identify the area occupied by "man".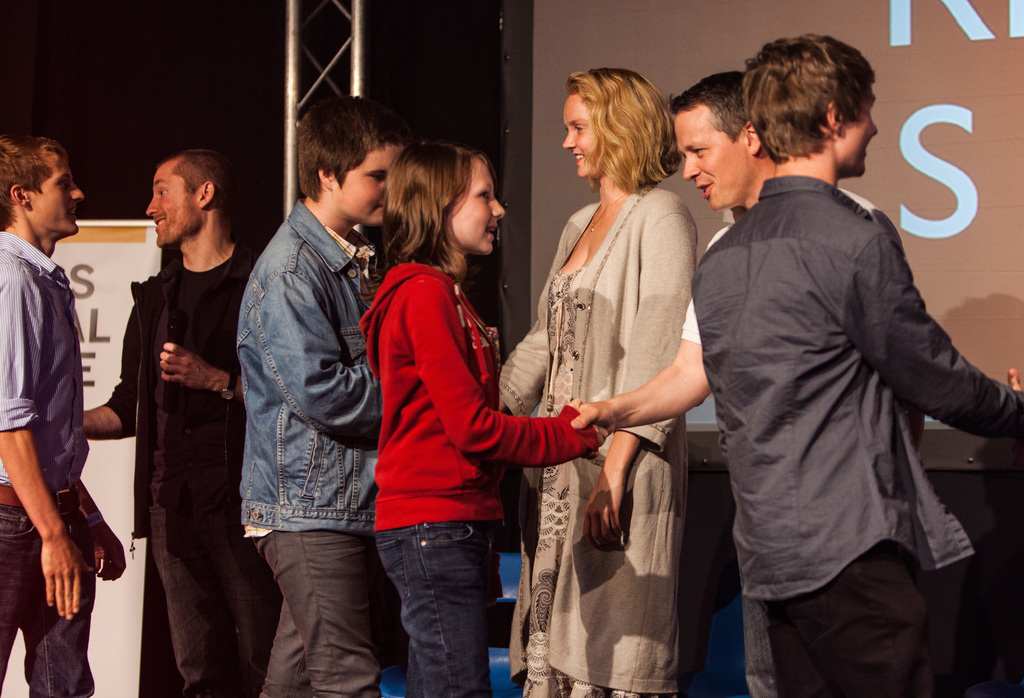
Area: 247/97/415/697.
